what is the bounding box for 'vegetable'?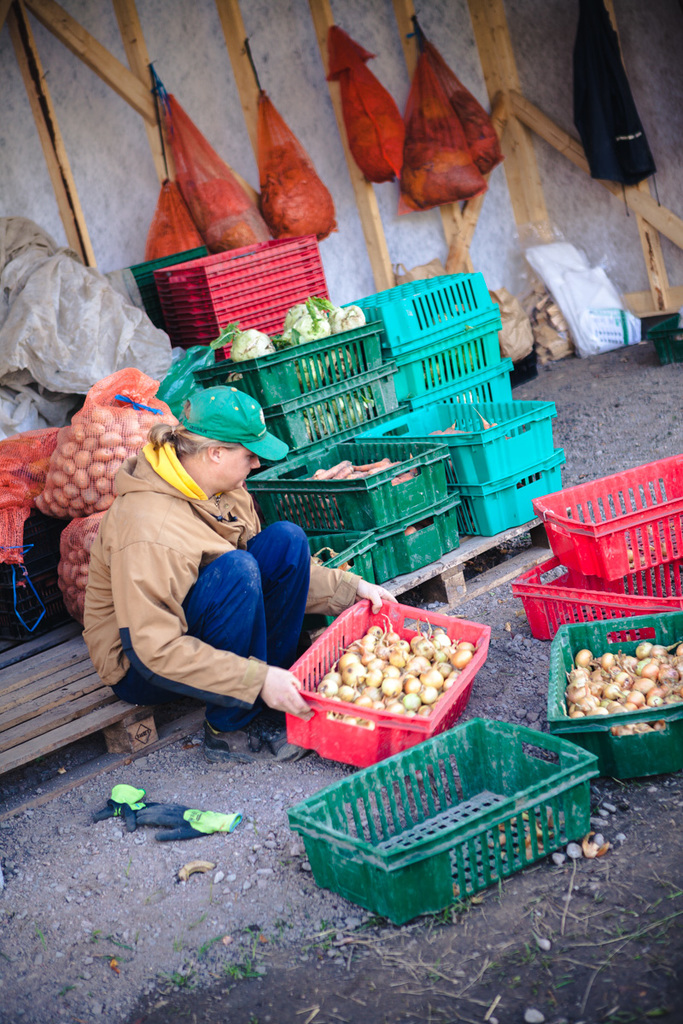
bbox=(314, 295, 367, 330).
